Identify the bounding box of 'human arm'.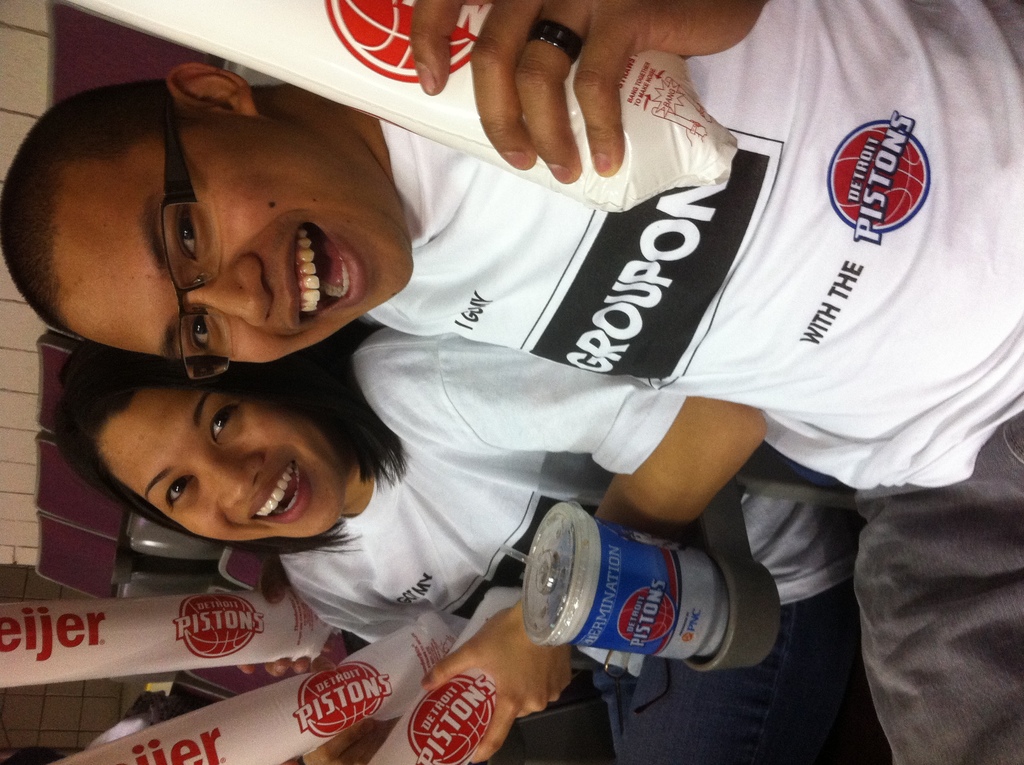
bbox=[348, 329, 766, 760].
